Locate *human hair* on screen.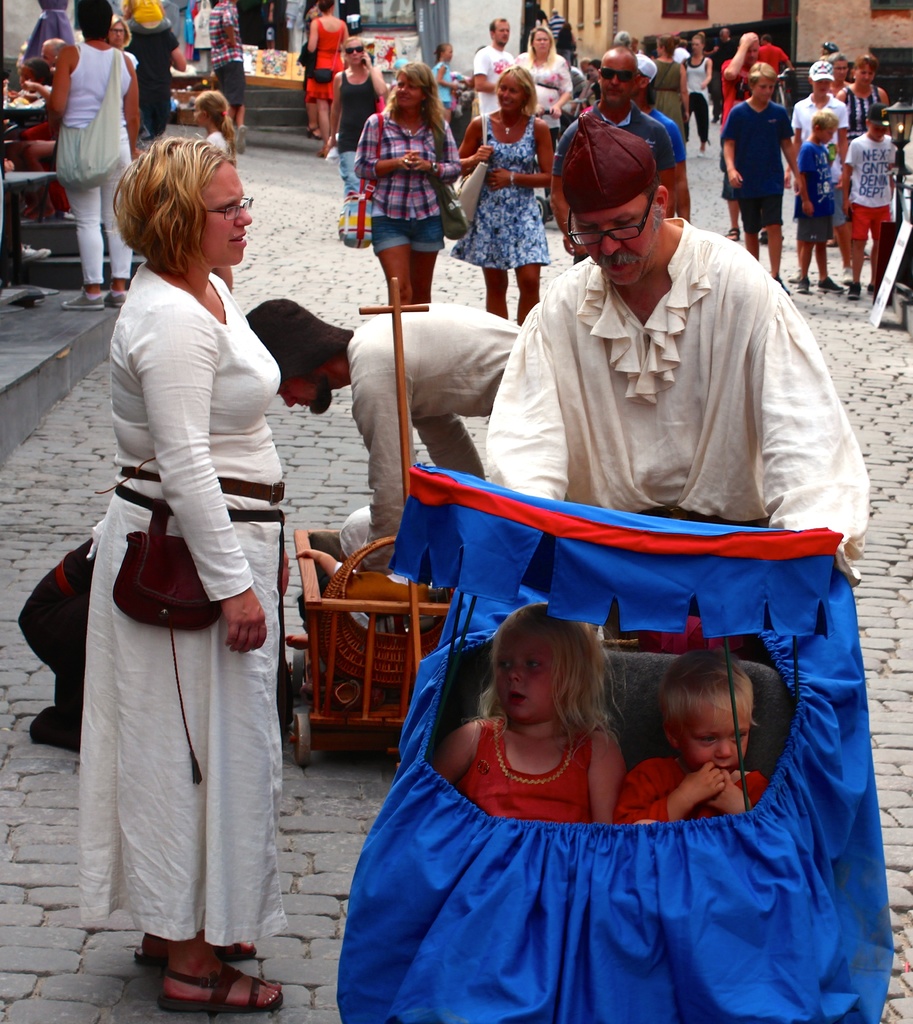
On screen at [left=44, top=43, right=69, bottom=62].
